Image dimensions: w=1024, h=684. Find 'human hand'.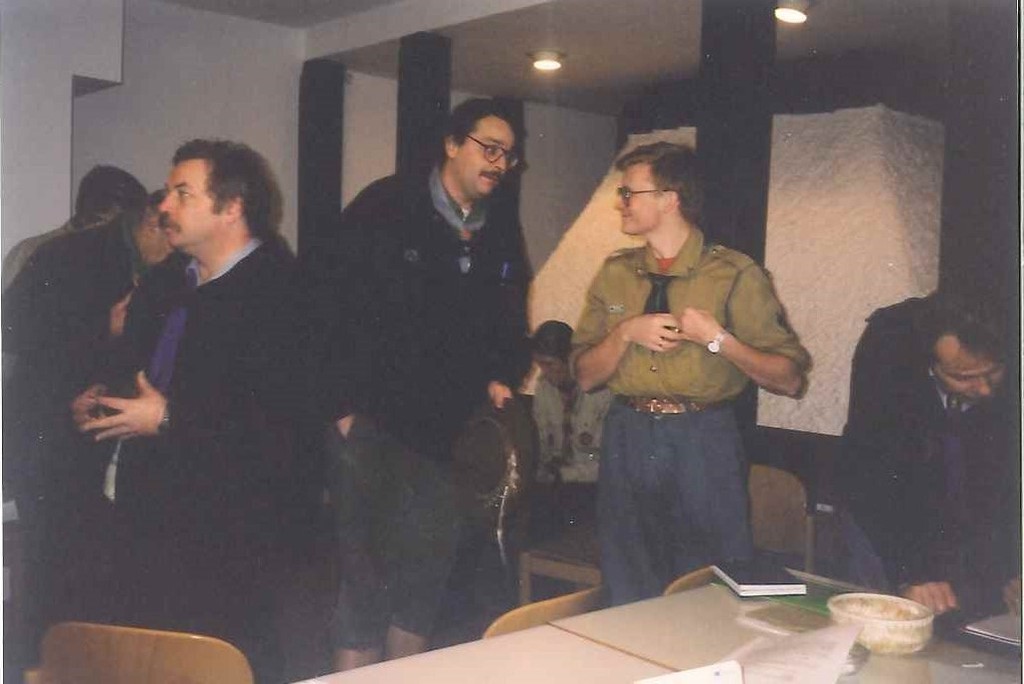
[left=490, top=376, right=512, bottom=410].
